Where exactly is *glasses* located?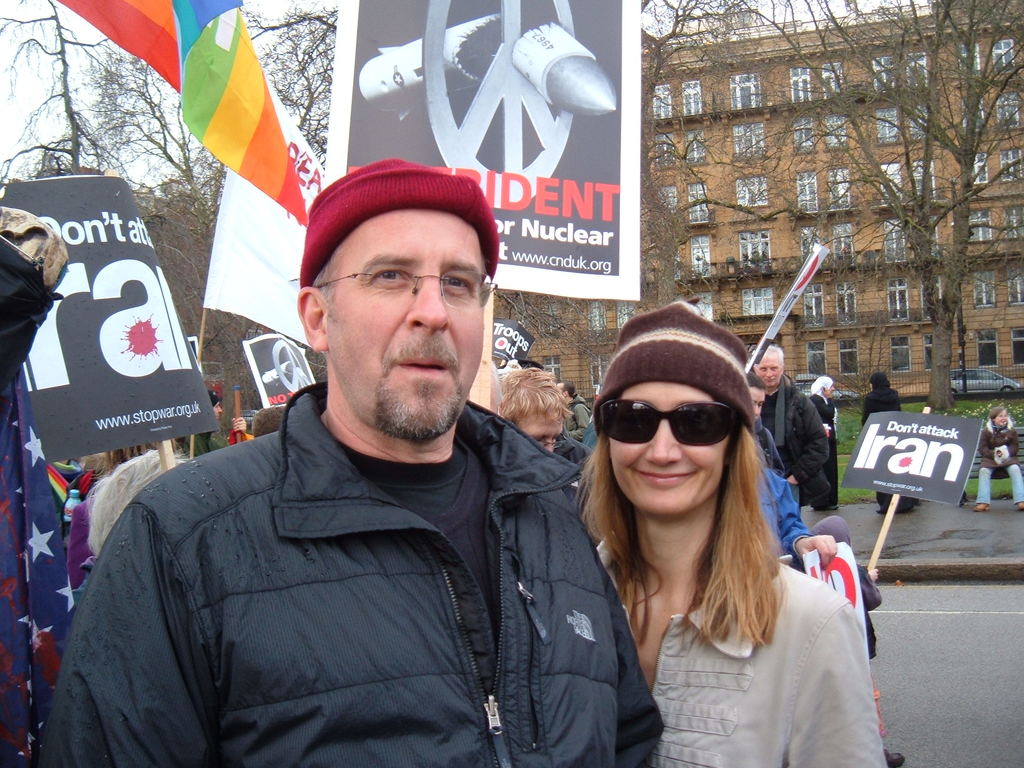
Its bounding box is locate(592, 397, 744, 449).
